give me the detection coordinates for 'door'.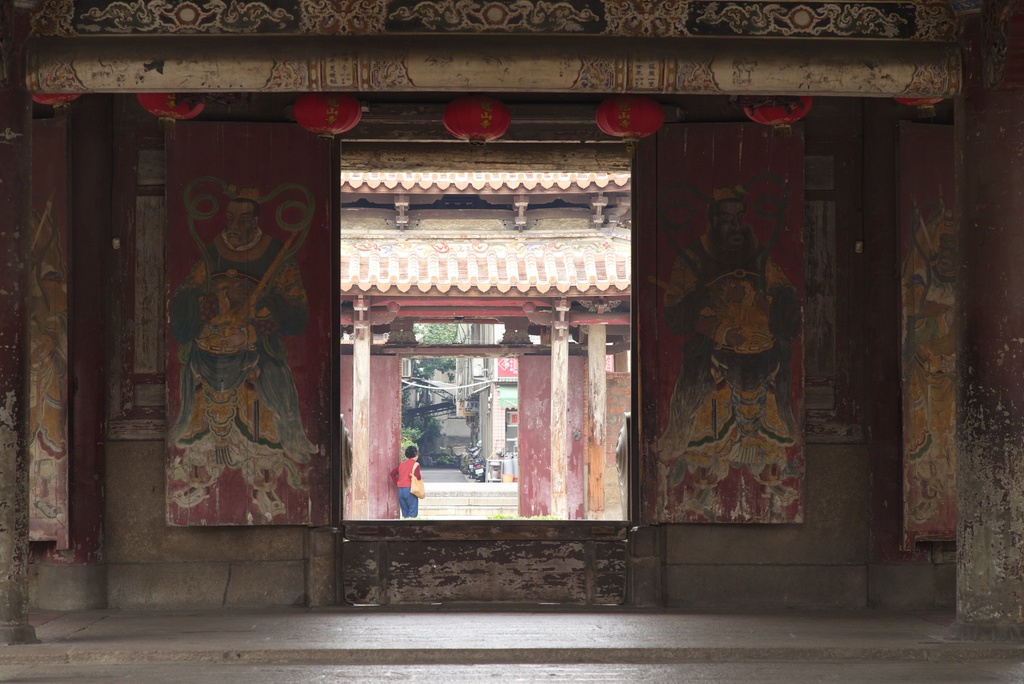
left=162, top=111, right=337, bottom=521.
